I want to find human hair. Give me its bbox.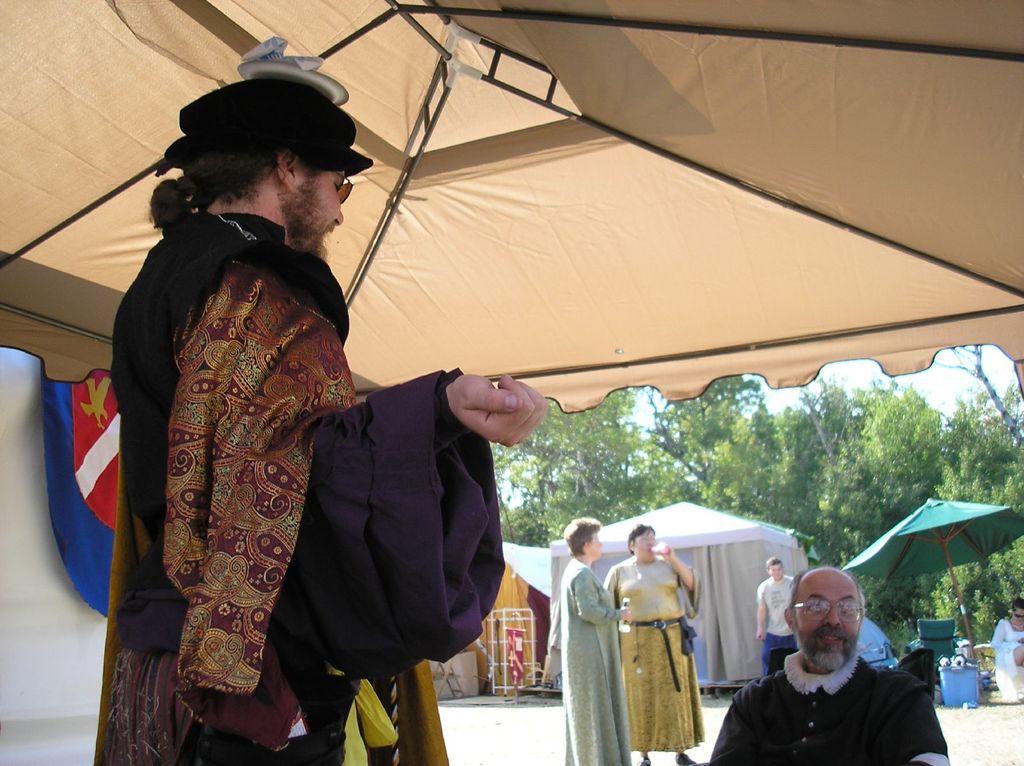
{"left": 628, "top": 523, "right": 657, "bottom": 555}.
